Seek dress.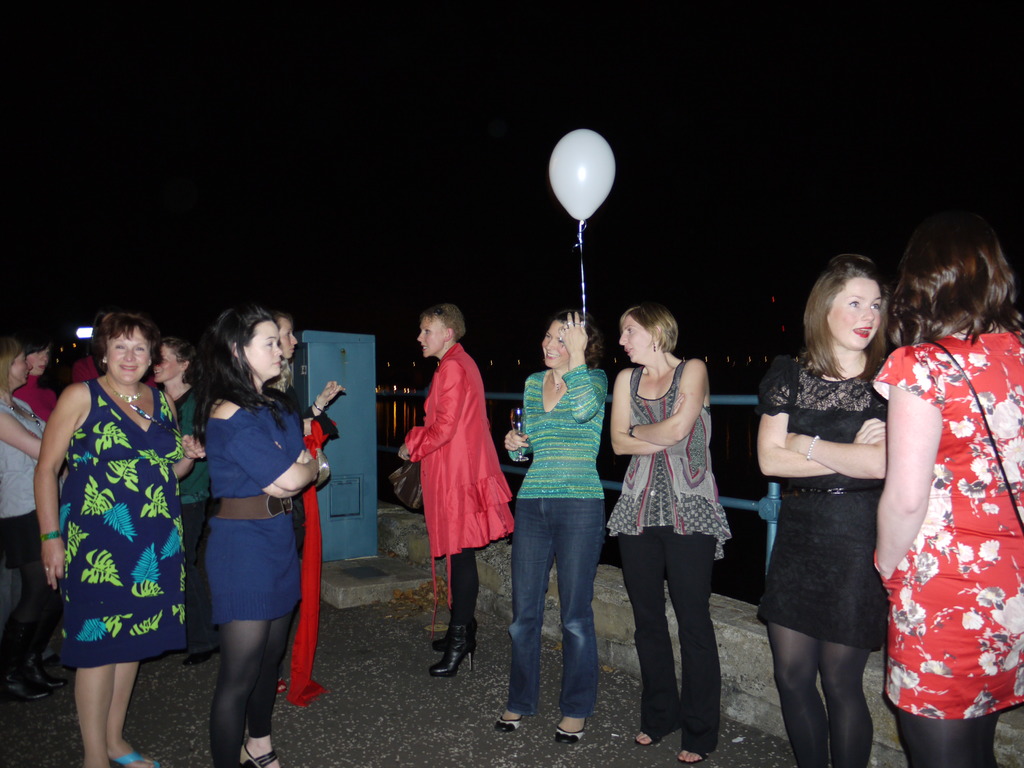
rect(59, 378, 191, 666).
